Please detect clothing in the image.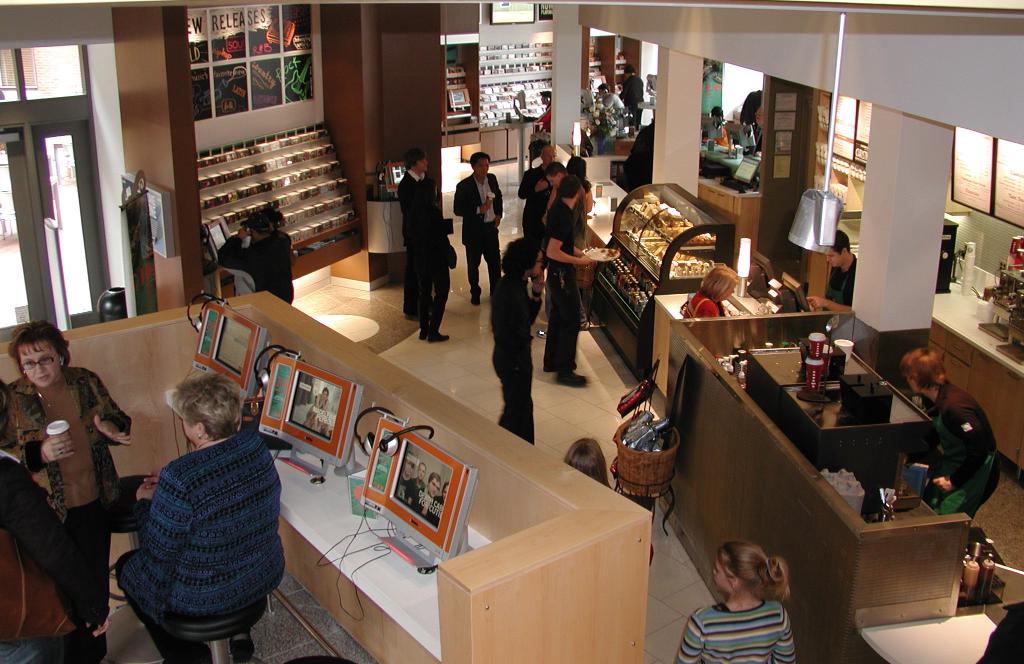
box(452, 171, 503, 299).
